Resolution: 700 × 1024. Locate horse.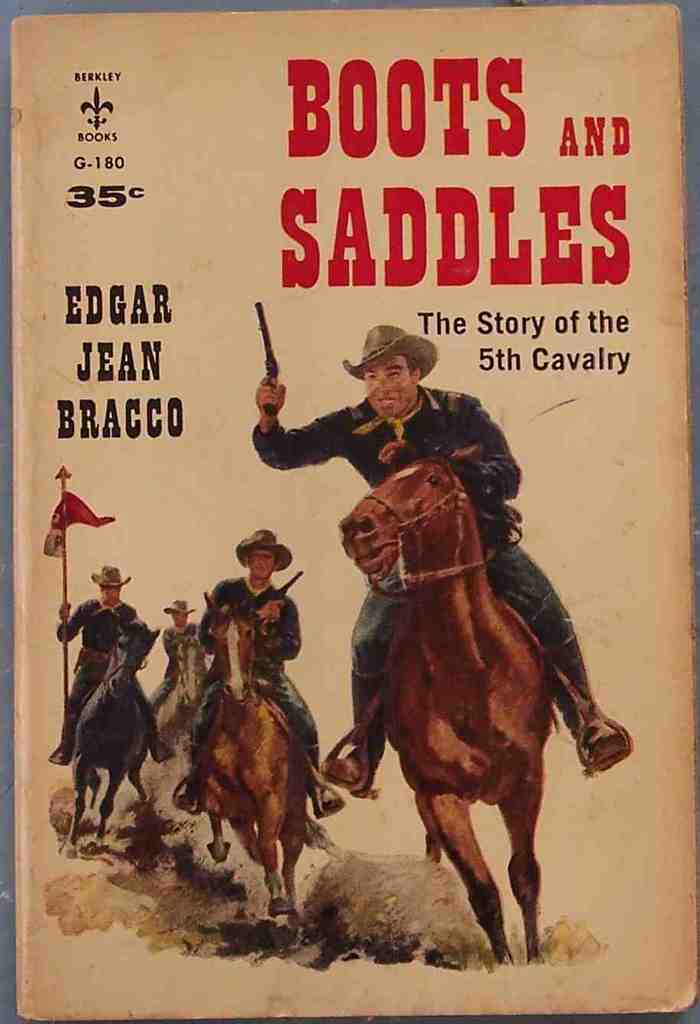
x1=337 y1=442 x2=560 y2=960.
